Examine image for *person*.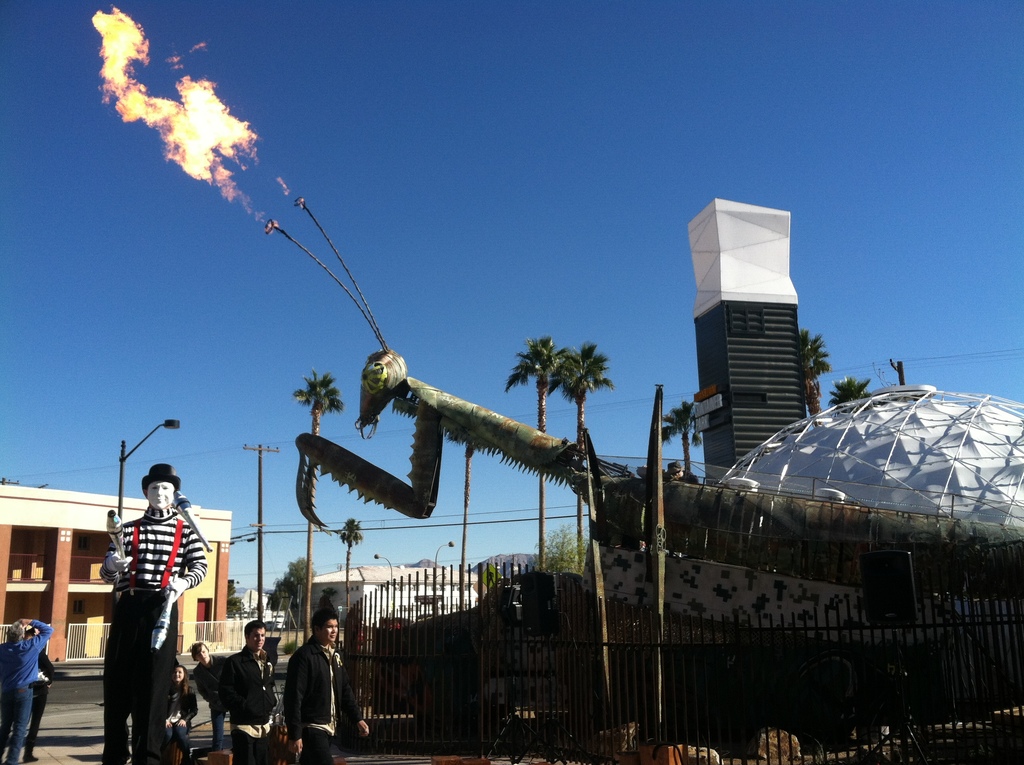
Examination result: (x1=280, y1=620, x2=351, y2=764).
